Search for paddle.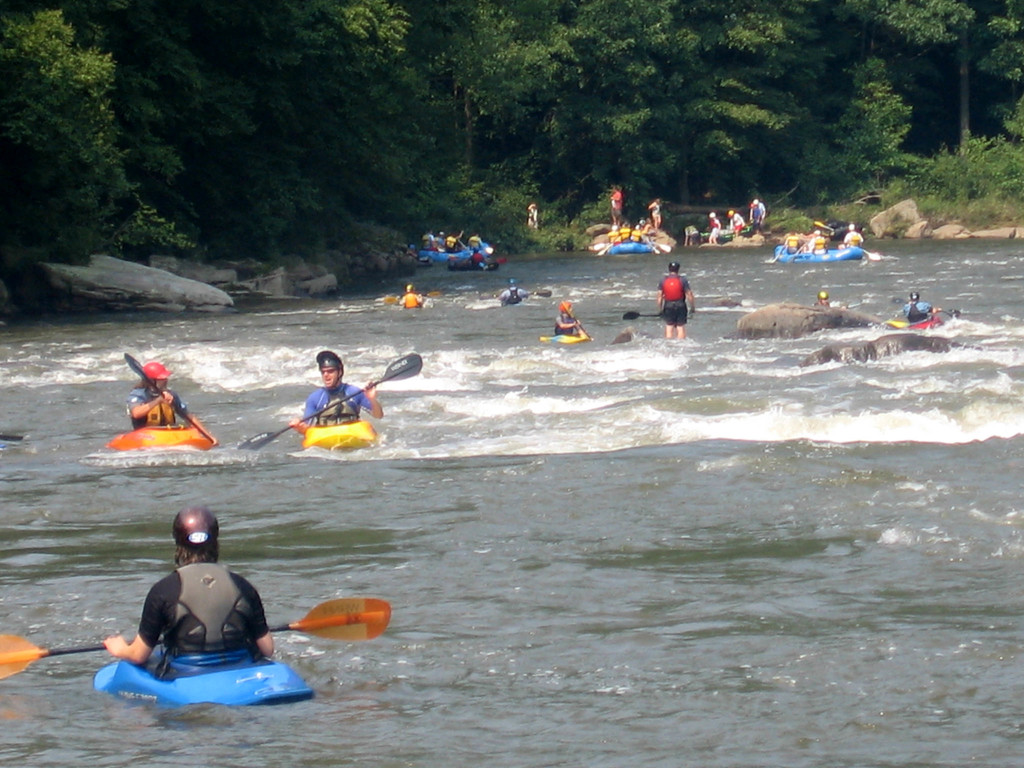
Found at 0/602/390/676.
